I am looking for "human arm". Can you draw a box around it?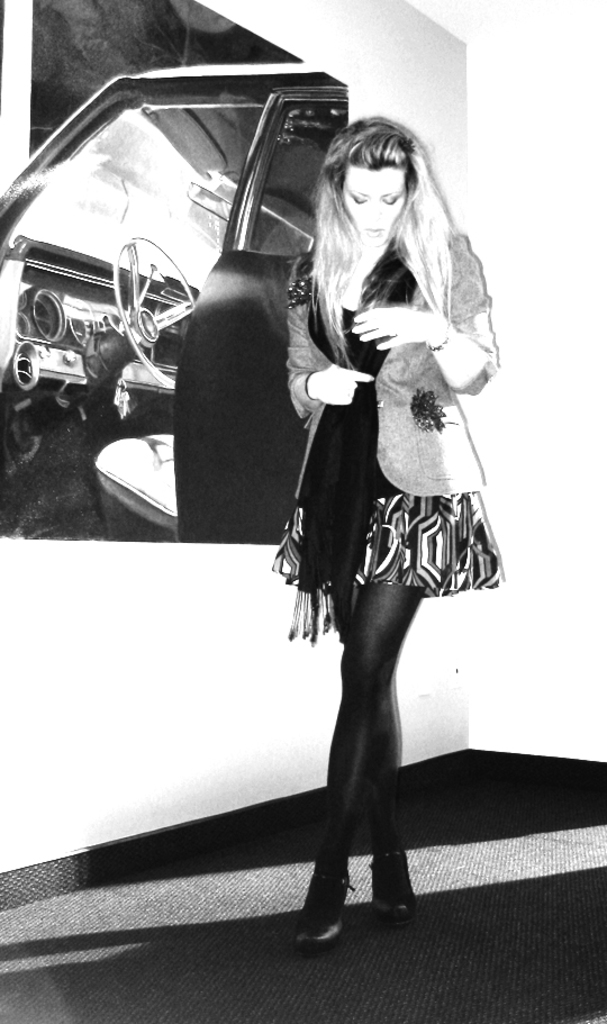
Sure, the bounding box is {"left": 289, "top": 260, "right": 371, "bottom": 415}.
